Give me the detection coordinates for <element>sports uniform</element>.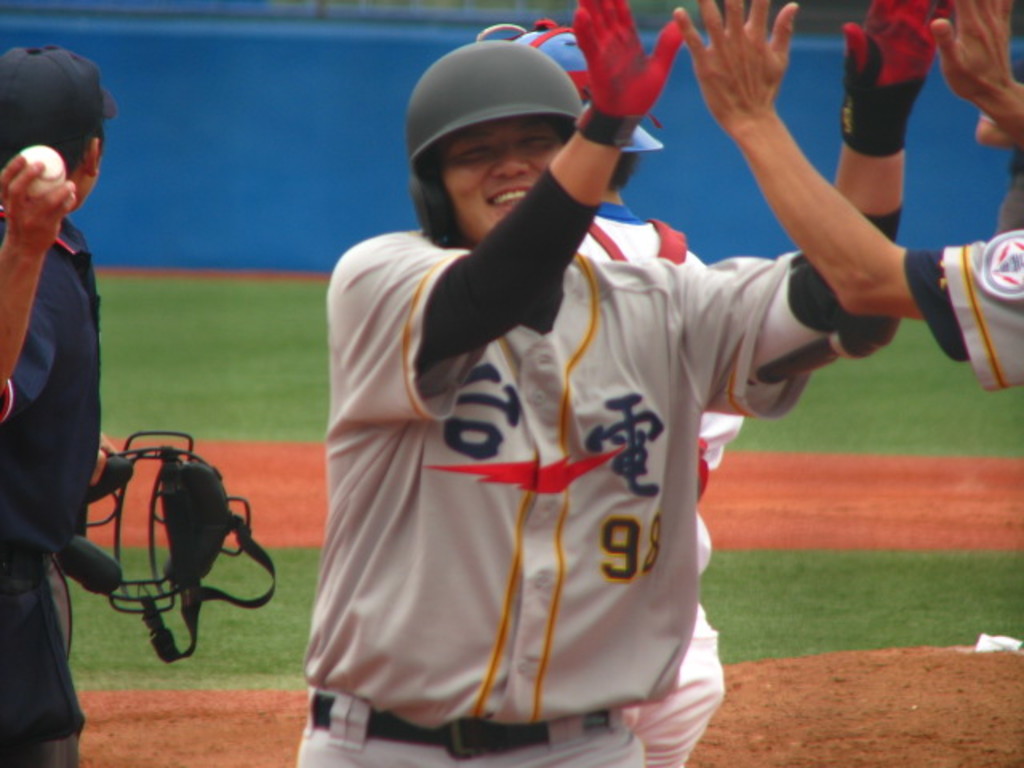
rect(0, 195, 115, 766).
